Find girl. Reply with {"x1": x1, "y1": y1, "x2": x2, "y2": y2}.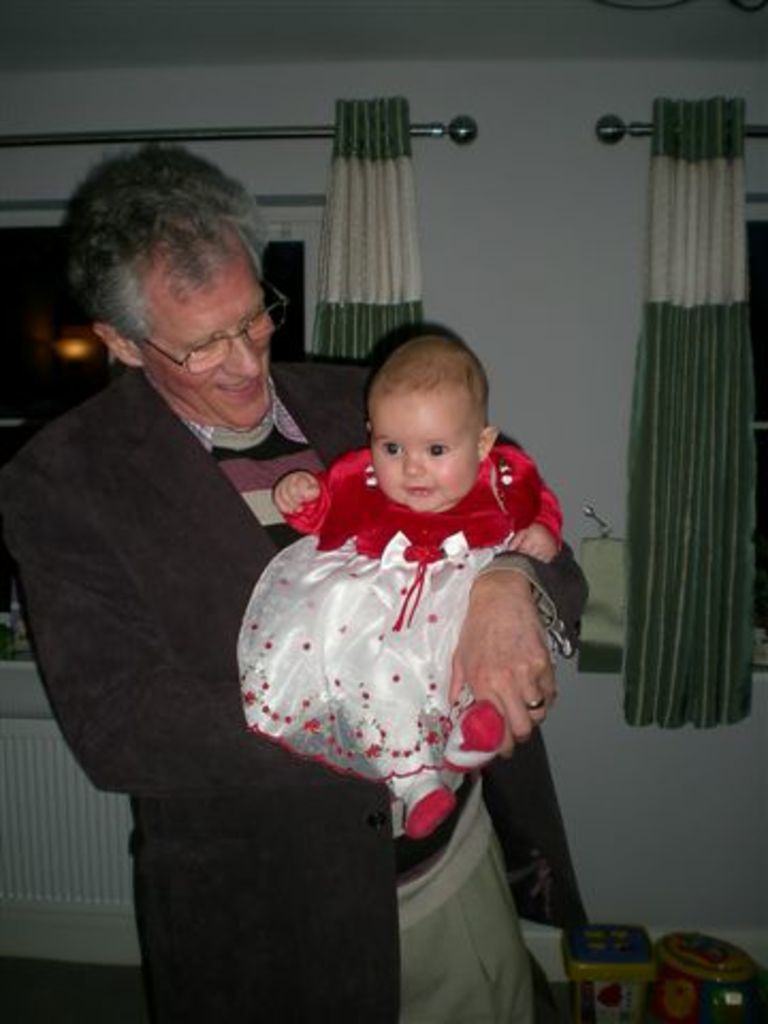
{"x1": 235, "y1": 331, "x2": 565, "y2": 843}.
